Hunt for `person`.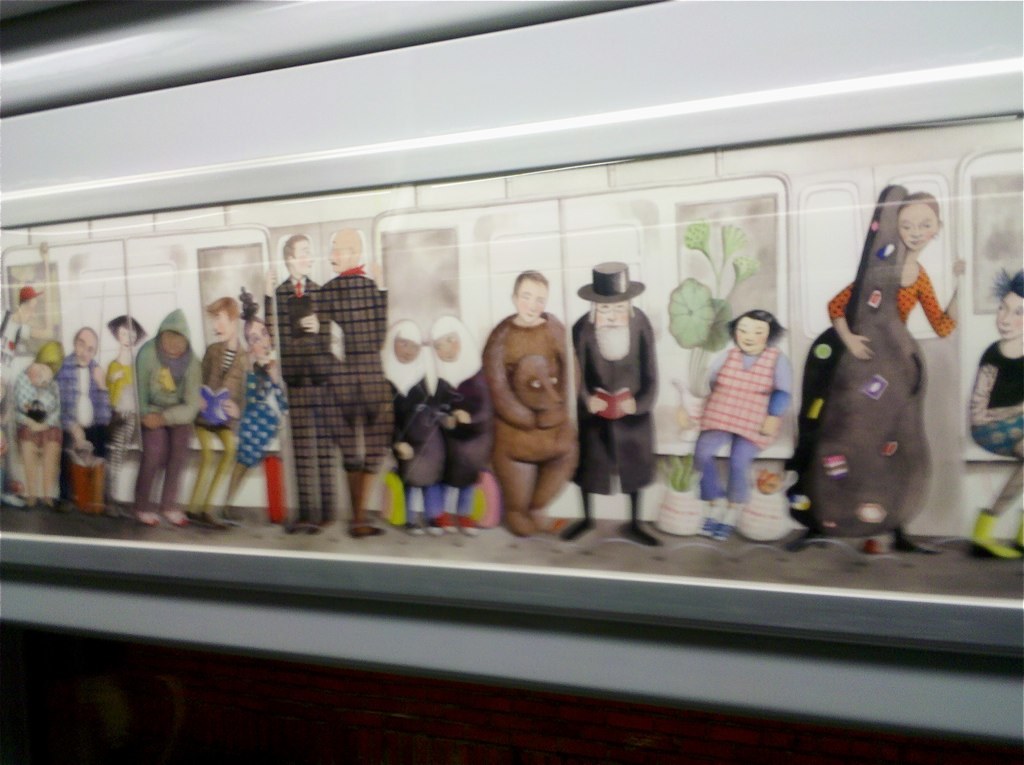
Hunted down at pyautogui.locateOnScreen(481, 272, 579, 537).
